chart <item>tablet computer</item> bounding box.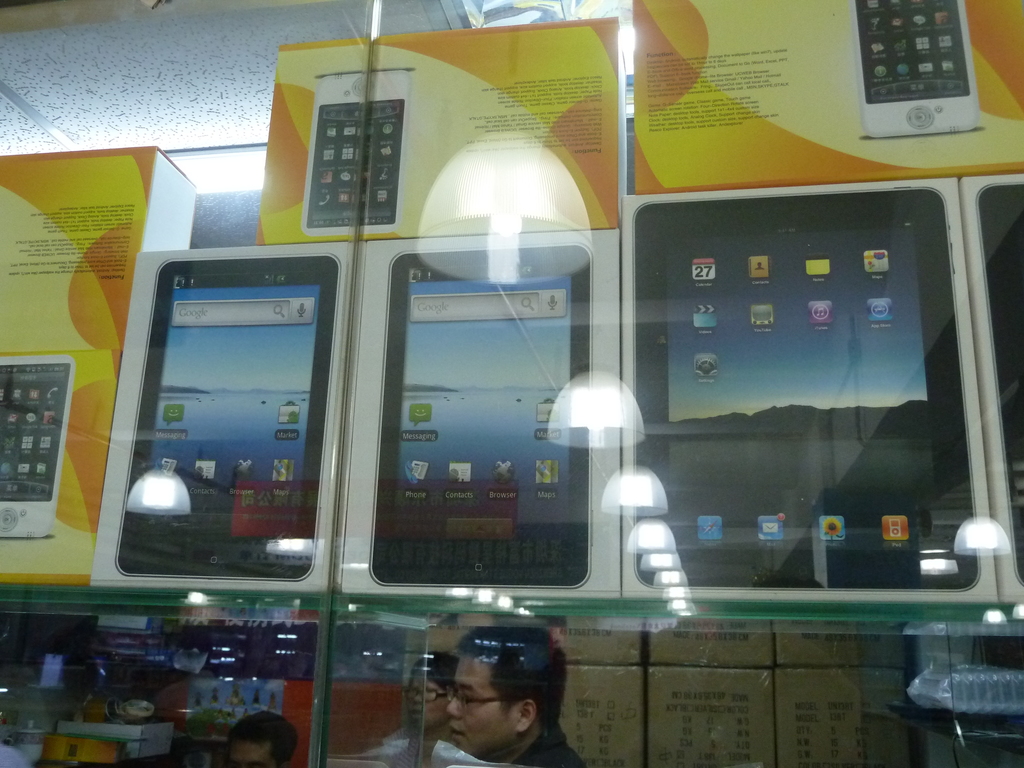
Charted: box=[371, 244, 593, 588].
